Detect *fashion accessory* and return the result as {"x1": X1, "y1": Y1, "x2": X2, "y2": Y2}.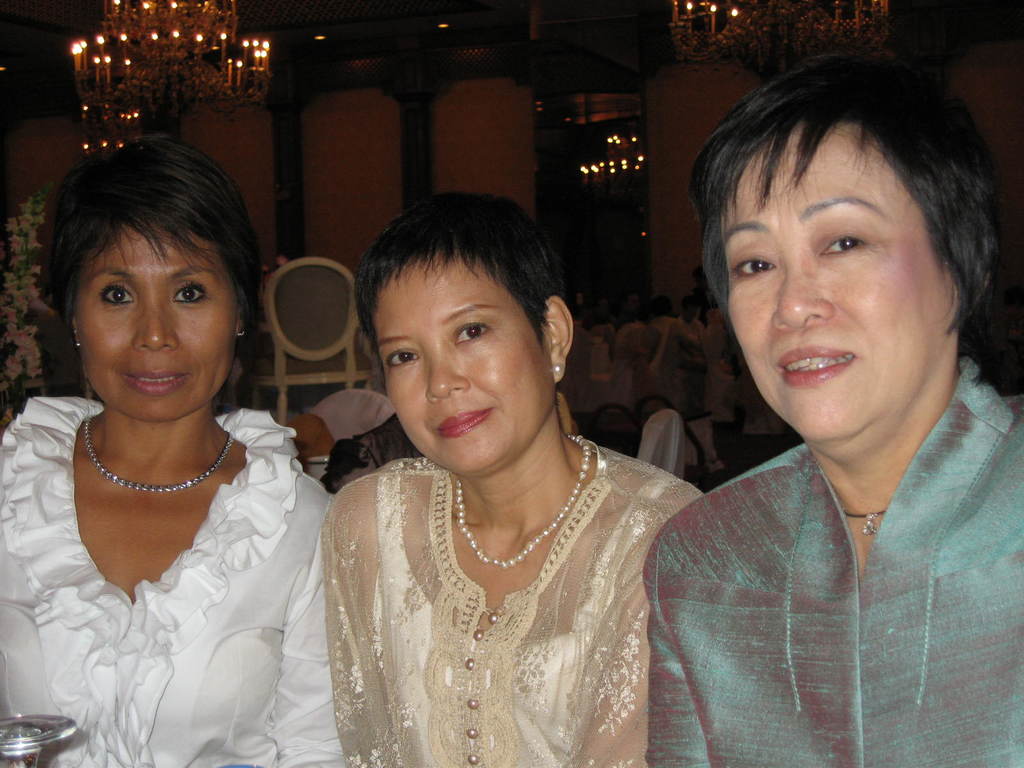
{"x1": 79, "y1": 412, "x2": 238, "y2": 497}.
